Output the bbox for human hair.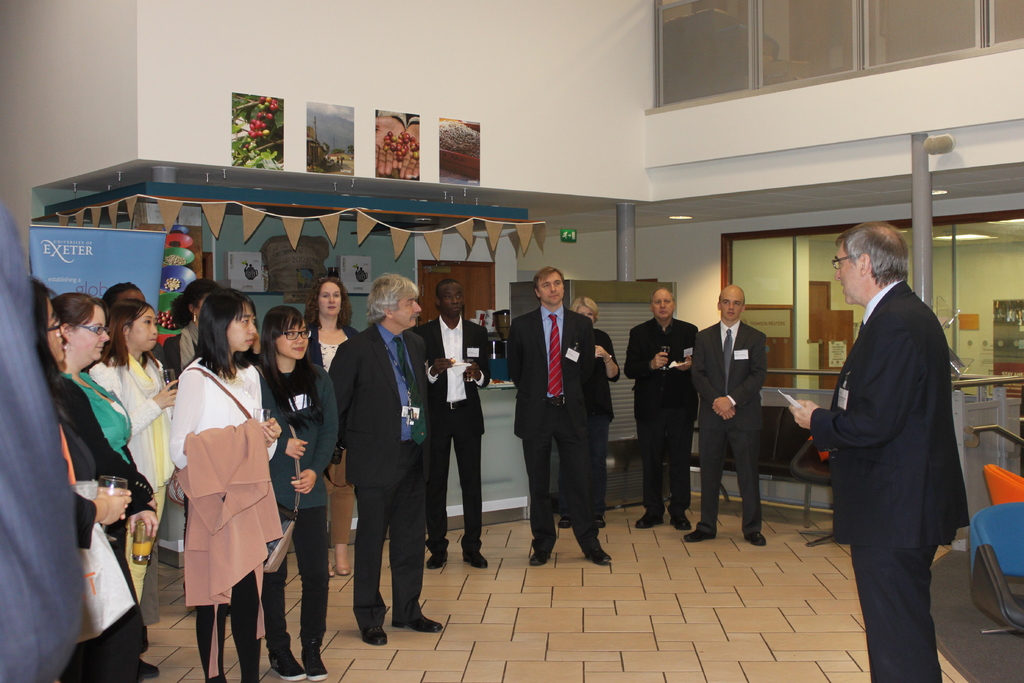
bbox(437, 274, 462, 292).
